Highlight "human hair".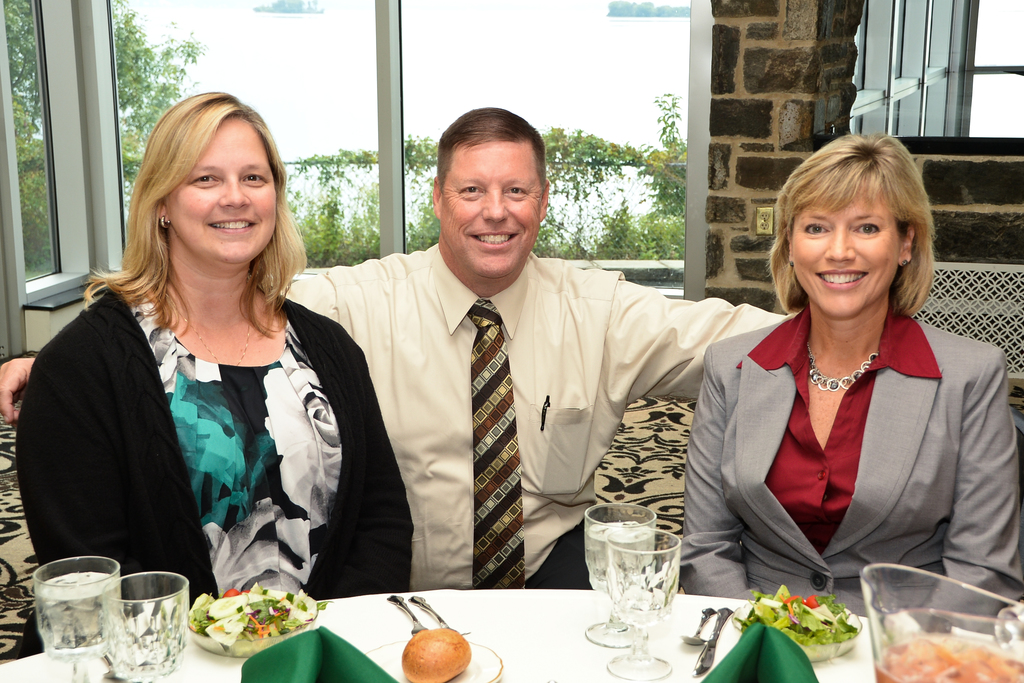
Highlighted region: [left=79, top=90, right=310, bottom=343].
